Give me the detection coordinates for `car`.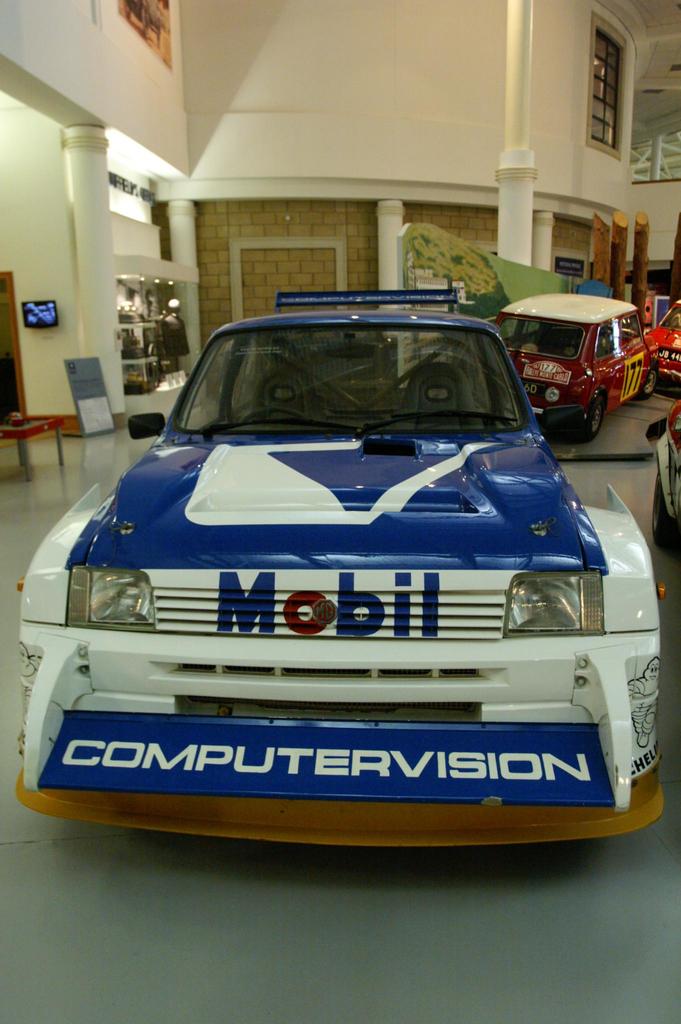
<bbox>14, 289, 660, 851</bbox>.
